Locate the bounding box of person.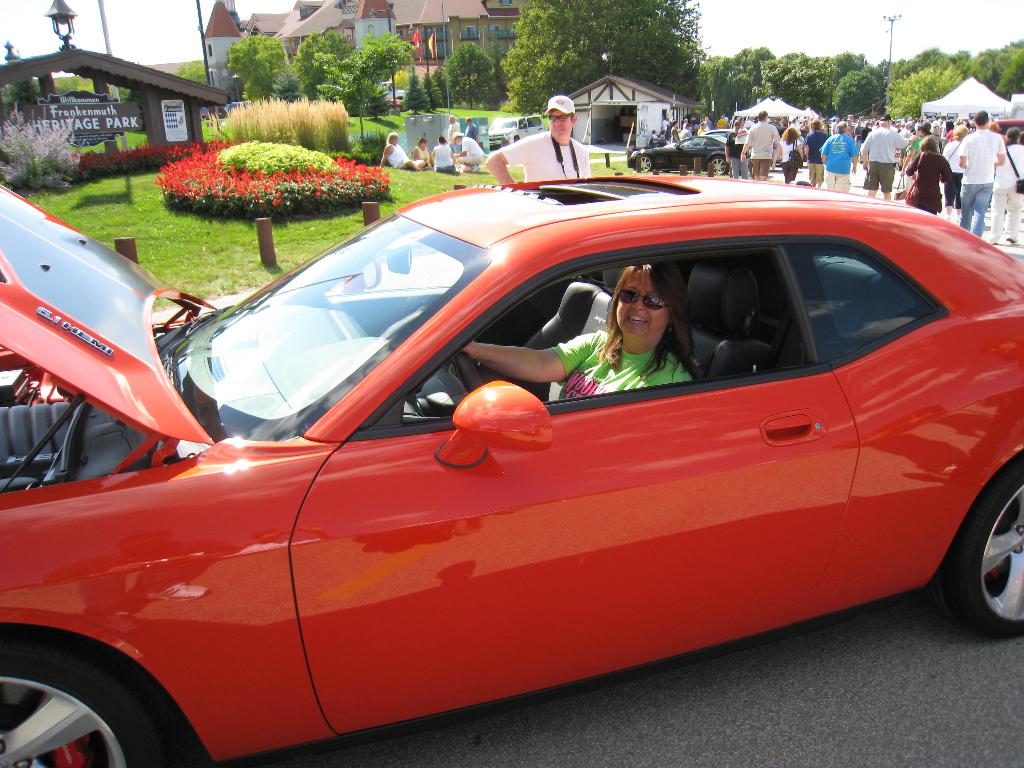
Bounding box: [463, 116, 476, 143].
